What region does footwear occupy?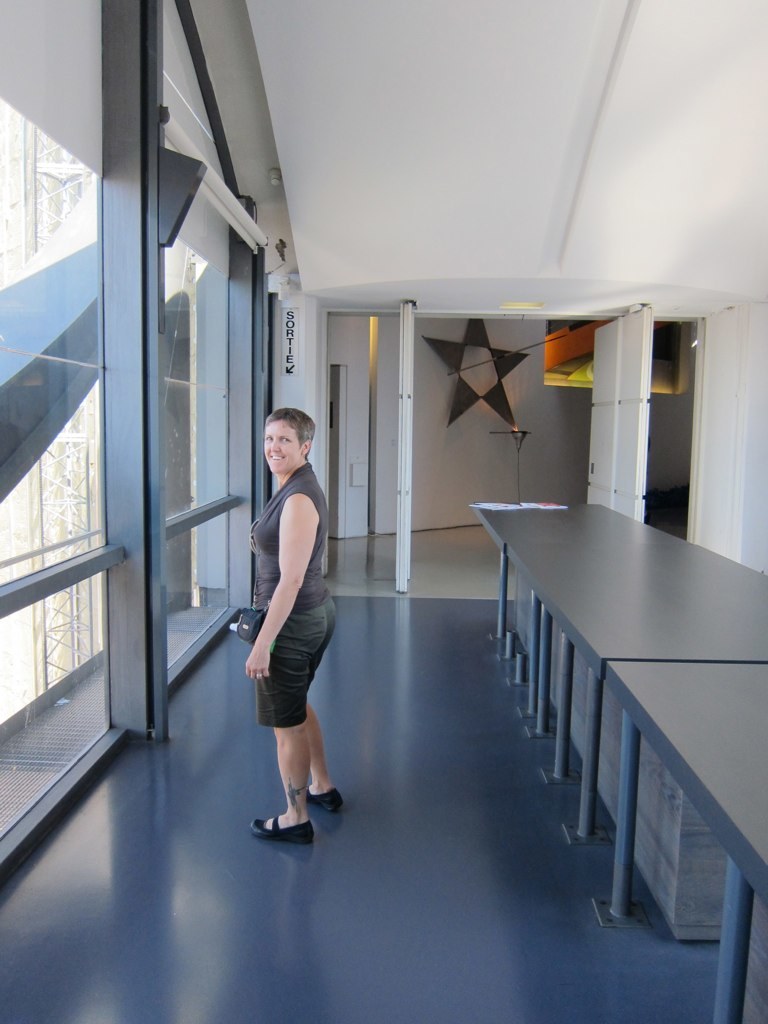
bbox(249, 814, 306, 837).
